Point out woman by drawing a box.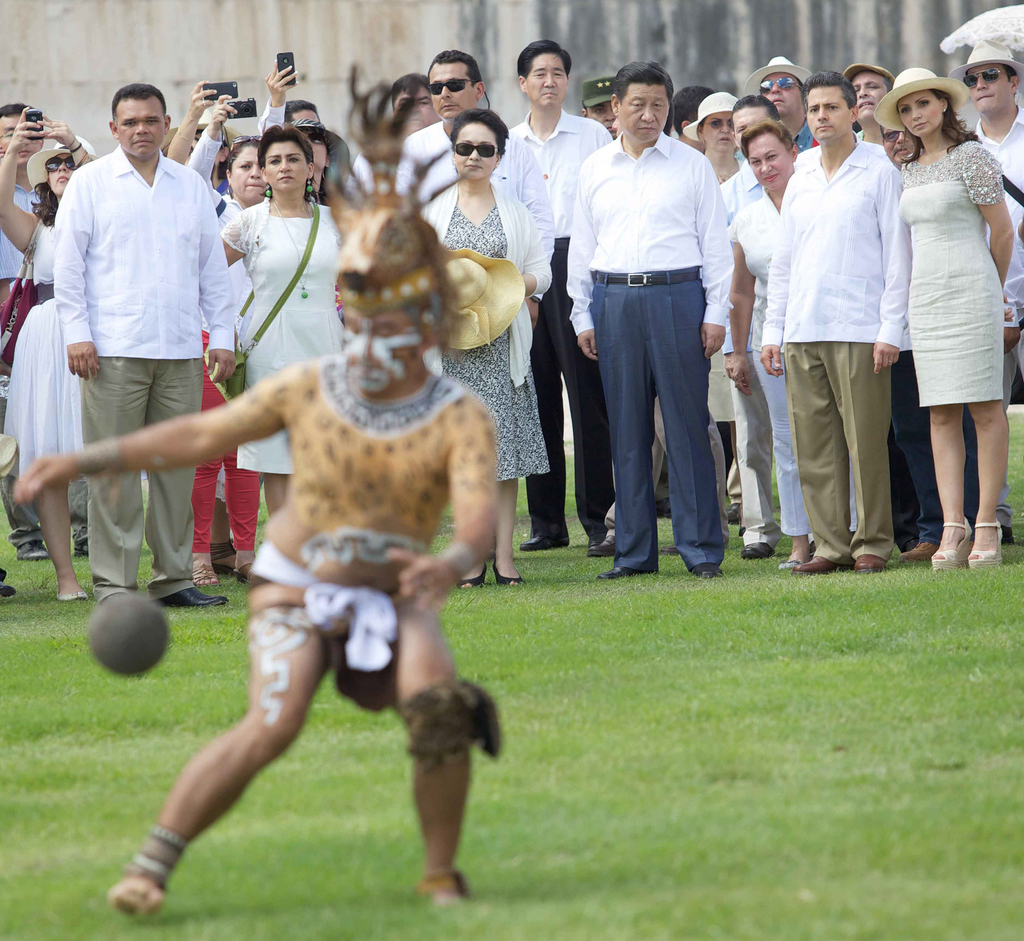
<region>848, 57, 1012, 554</region>.
